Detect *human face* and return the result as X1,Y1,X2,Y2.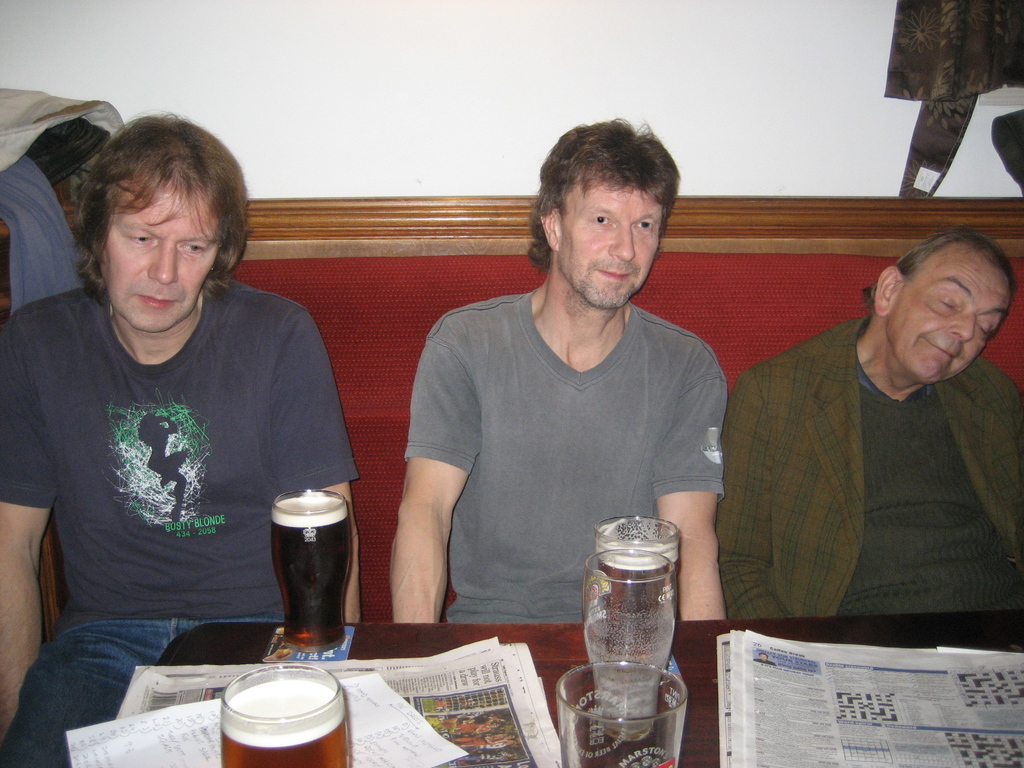
563,183,664,312.
